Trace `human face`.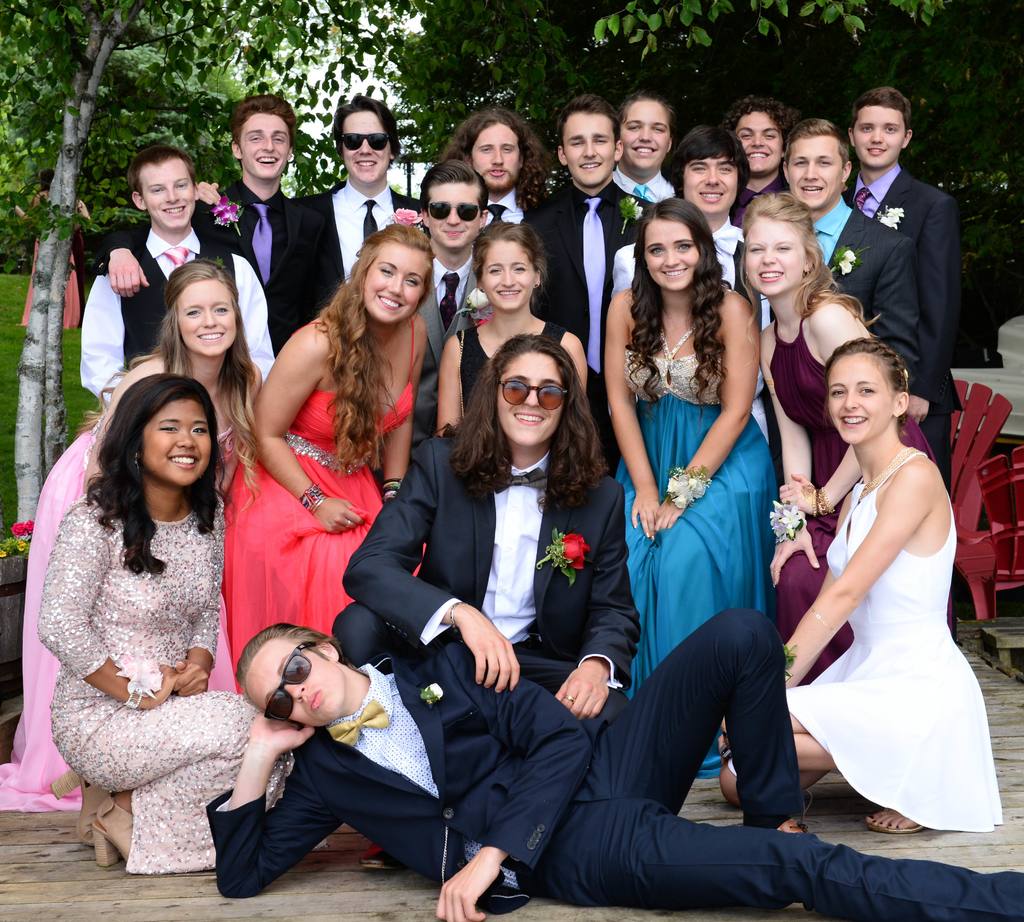
Traced to (left=243, top=113, right=294, bottom=179).
